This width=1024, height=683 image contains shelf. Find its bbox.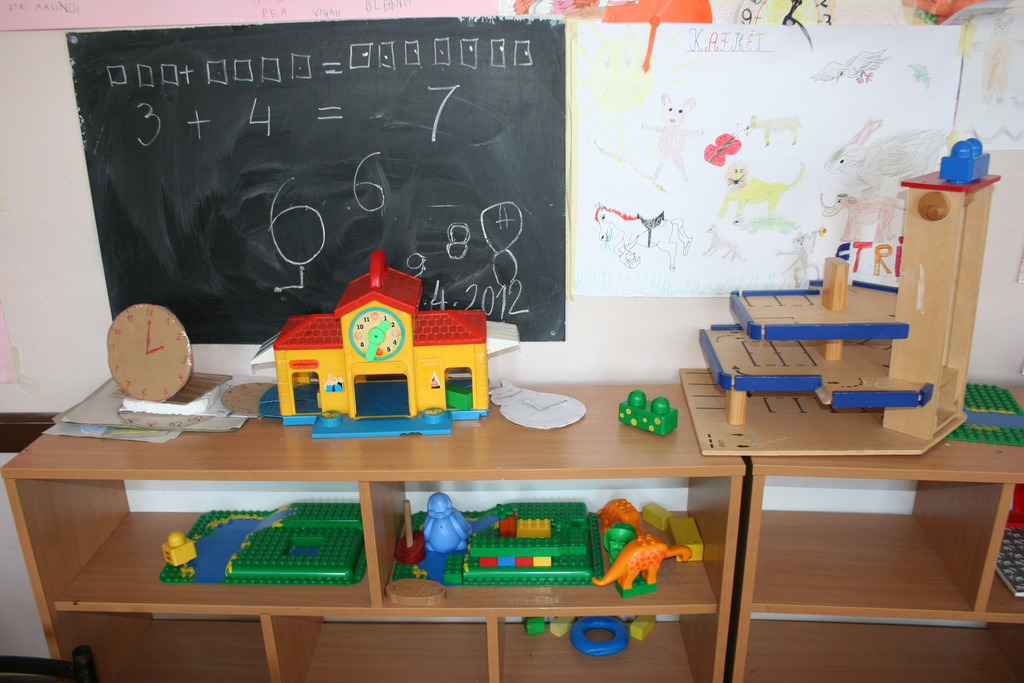
x1=715, y1=378, x2=1023, y2=624.
